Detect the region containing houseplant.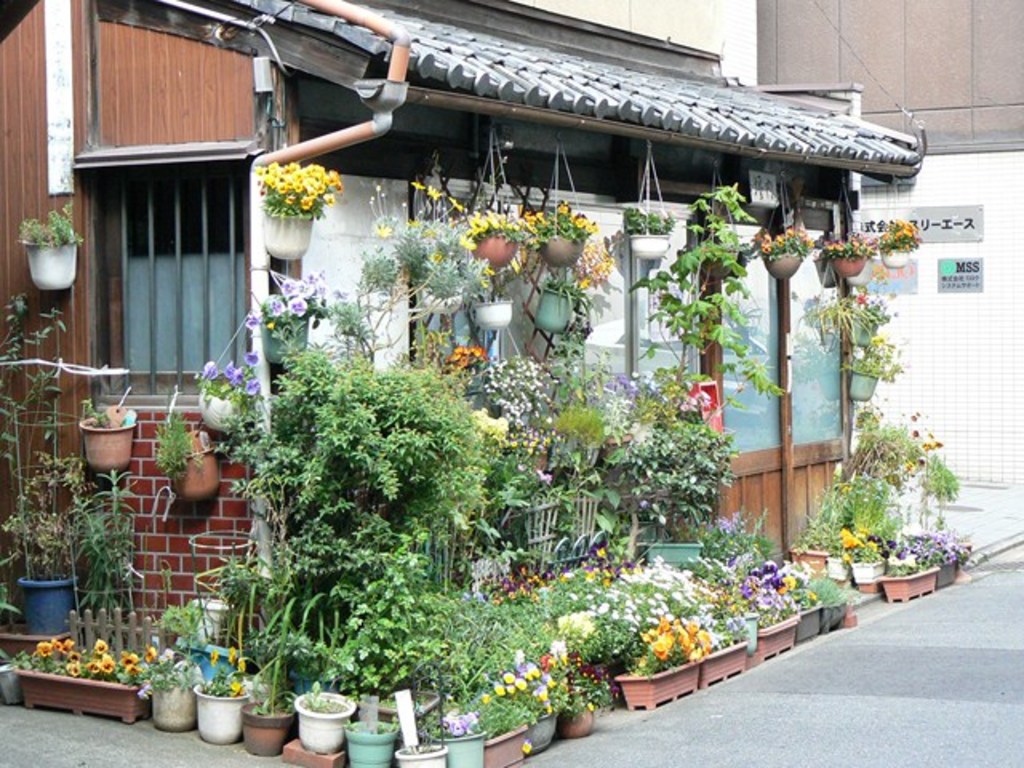
883 558 941 602.
